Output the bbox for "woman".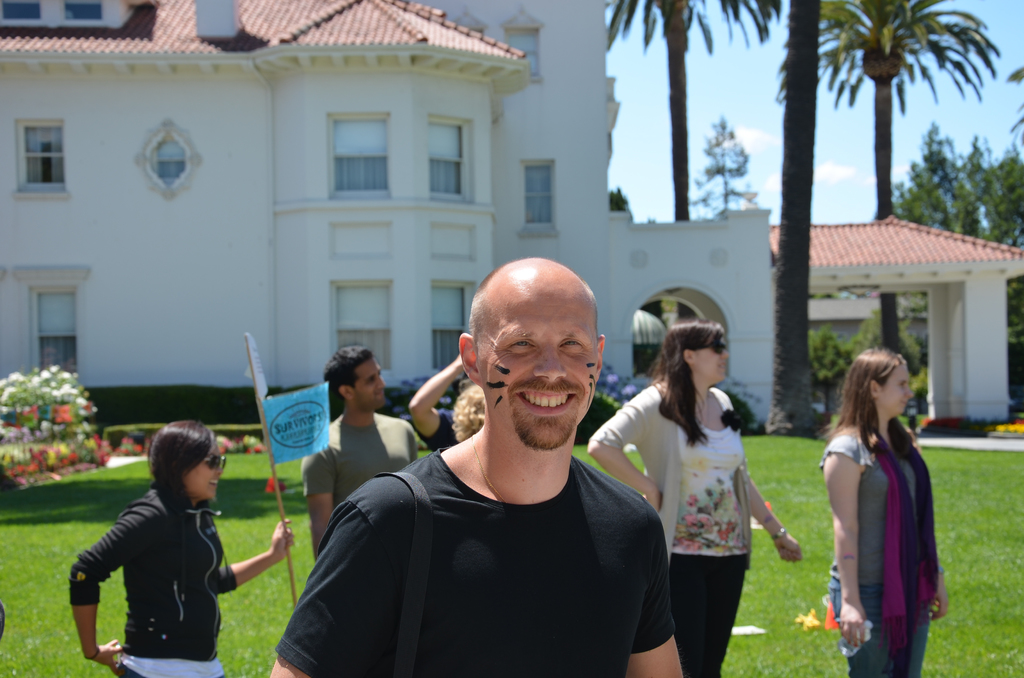
locate(451, 385, 484, 442).
